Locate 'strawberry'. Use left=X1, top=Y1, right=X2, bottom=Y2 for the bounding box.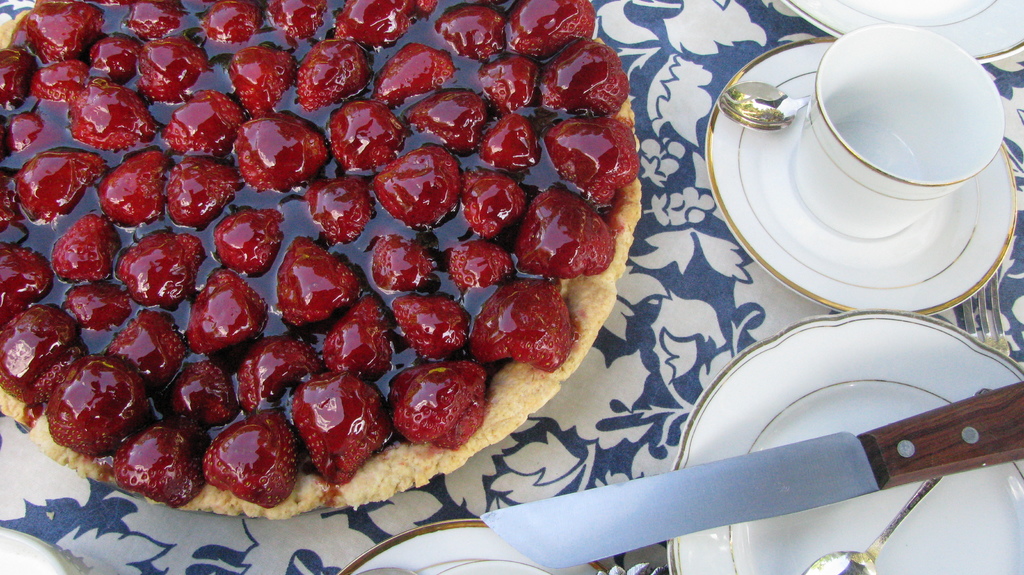
left=300, top=34, right=371, bottom=111.
